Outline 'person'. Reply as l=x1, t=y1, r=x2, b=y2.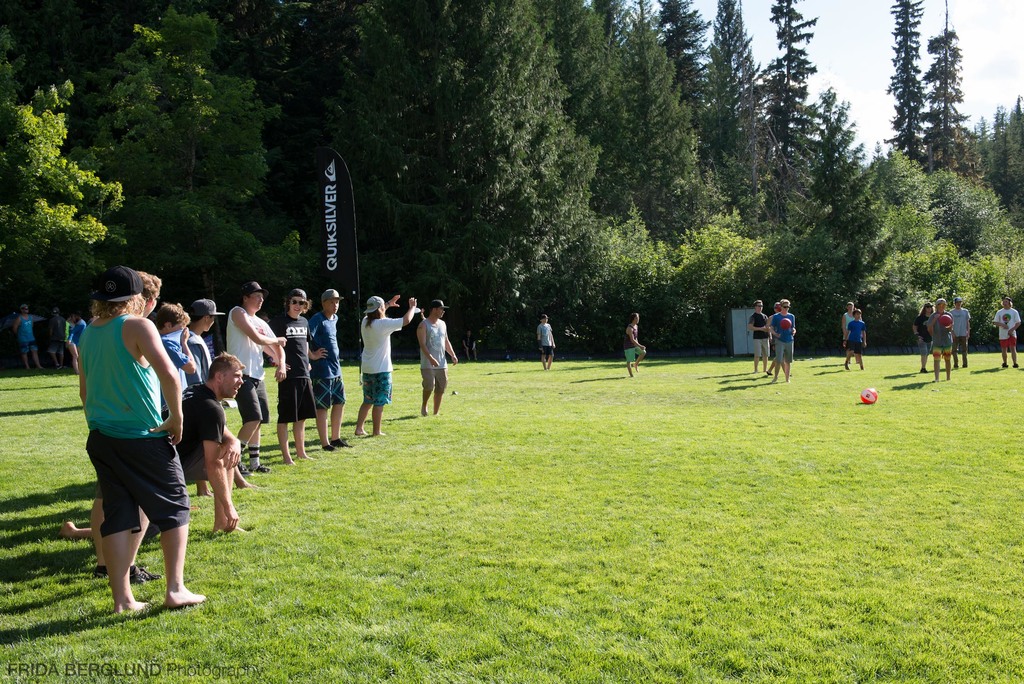
l=18, t=302, r=38, b=373.
